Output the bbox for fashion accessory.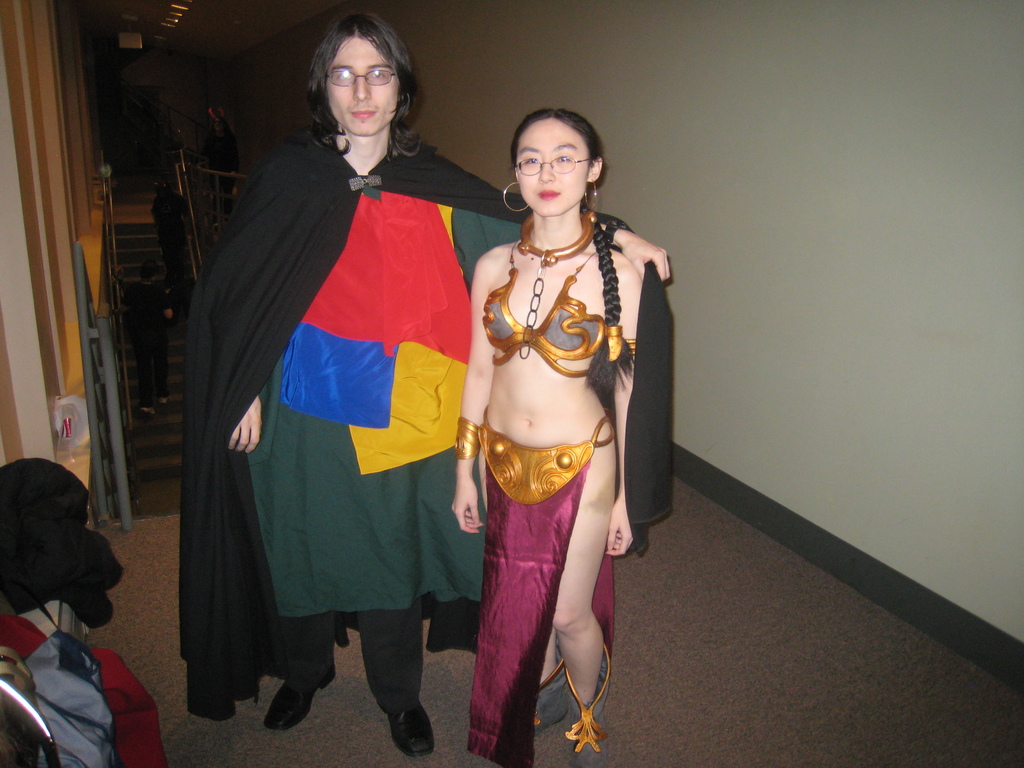
500, 180, 531, 212.
